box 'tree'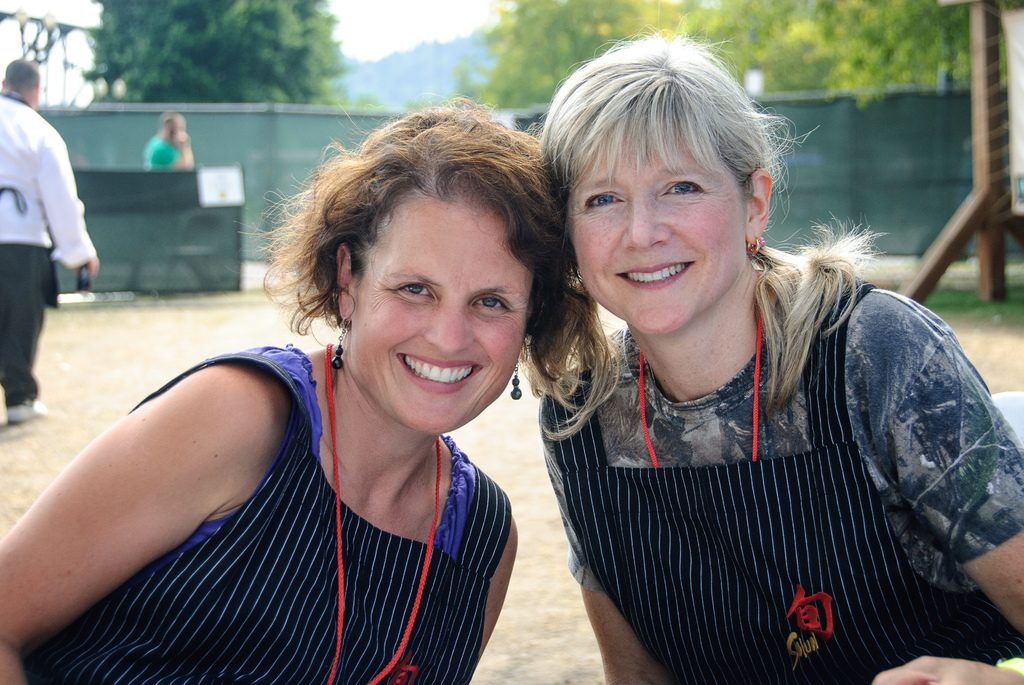
select_region(83, 0, 353, 106)
